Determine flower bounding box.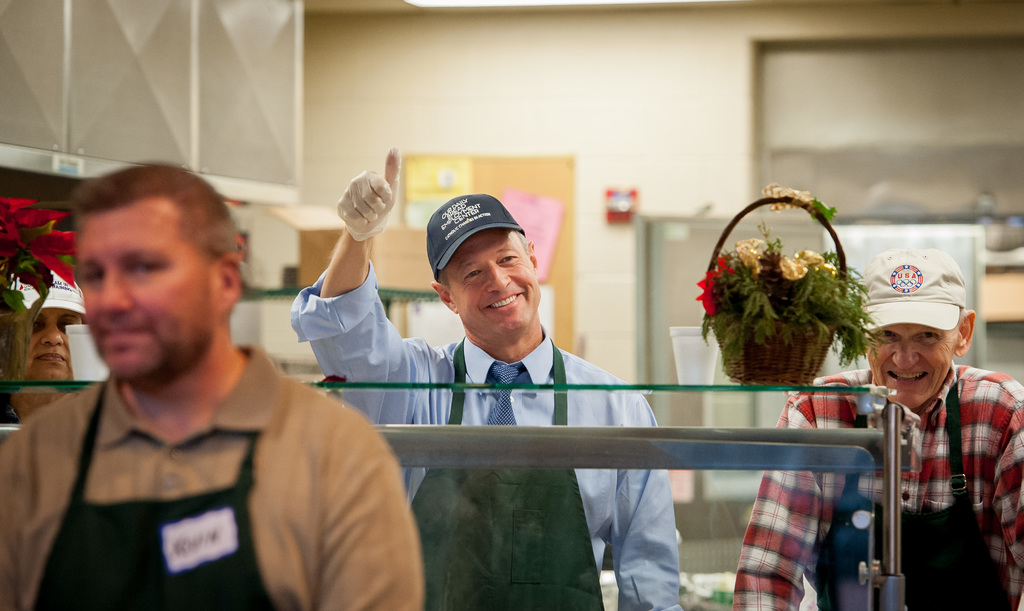
Determined: <region>708, 259, 733, 282</region>.
